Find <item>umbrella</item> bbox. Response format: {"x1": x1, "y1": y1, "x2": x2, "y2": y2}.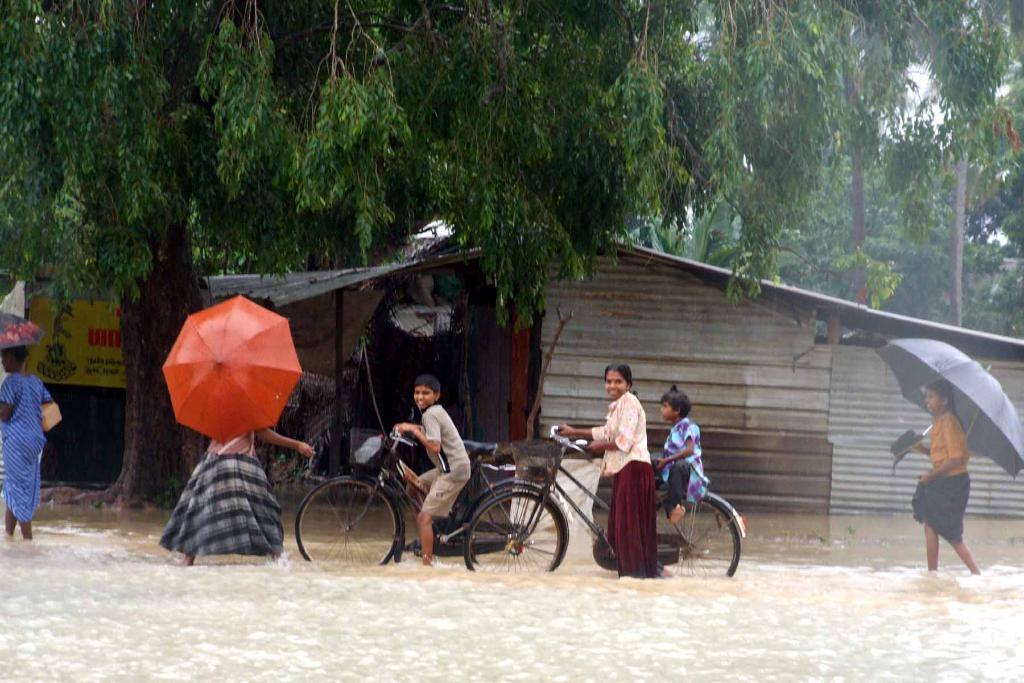
{"x1": 874, "y1": 338, "x2": 1023, "y2": 482}.
